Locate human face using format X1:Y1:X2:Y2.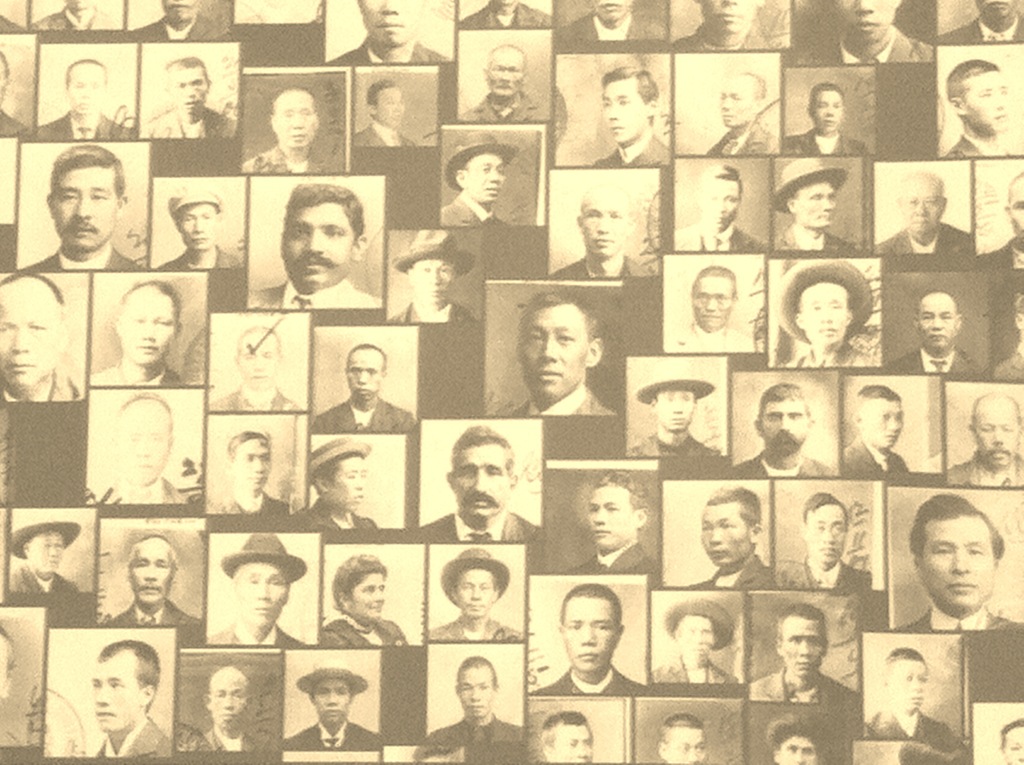
906:177:943:229.
